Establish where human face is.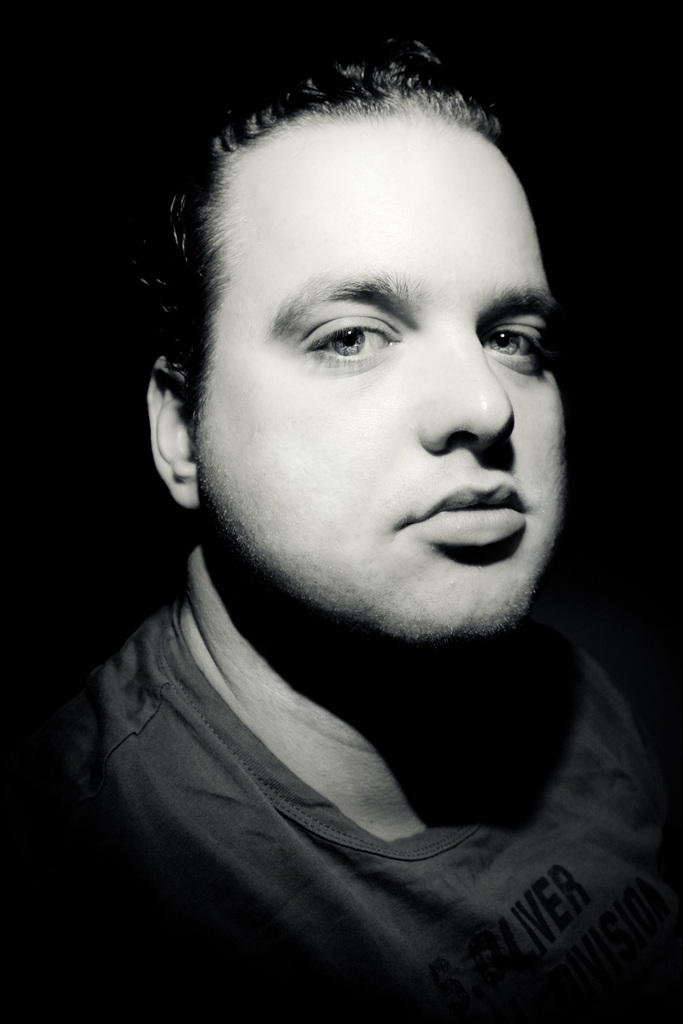
Established at bbox=[174, 68, 552, 639].
